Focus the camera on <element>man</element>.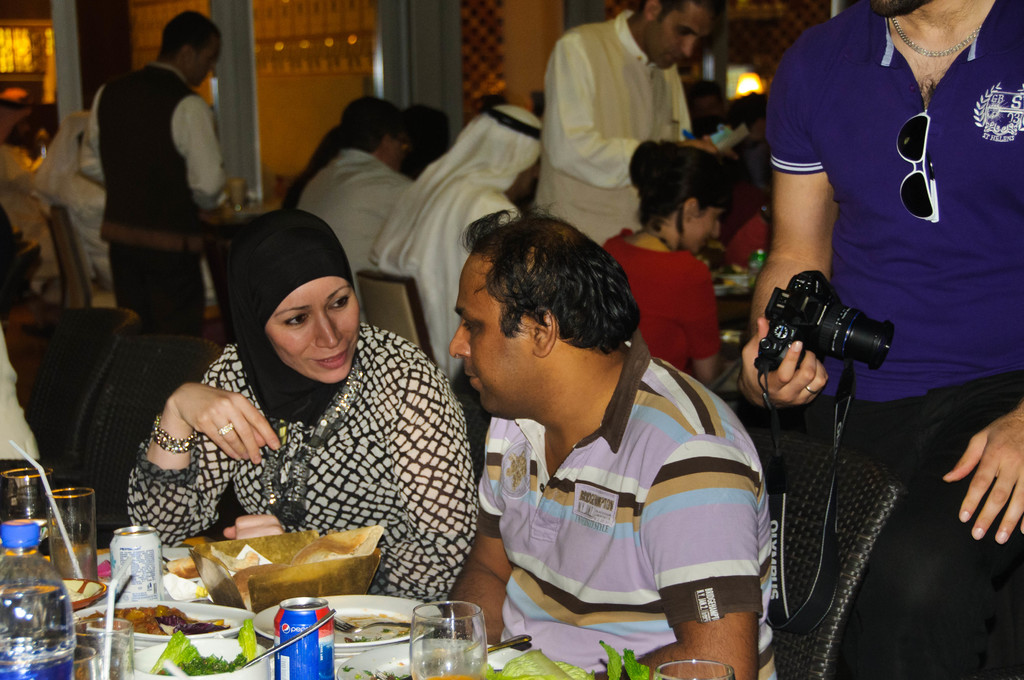
Focus region: detection(371, 106, 544, 395).
